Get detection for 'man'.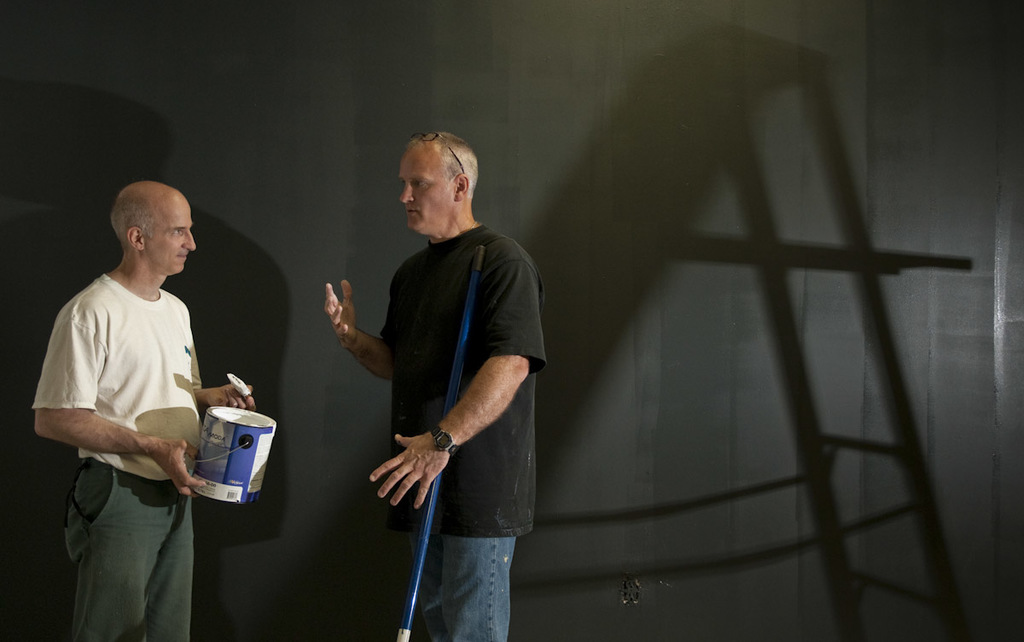
Detection: <box>39,165,224,622</box>.
